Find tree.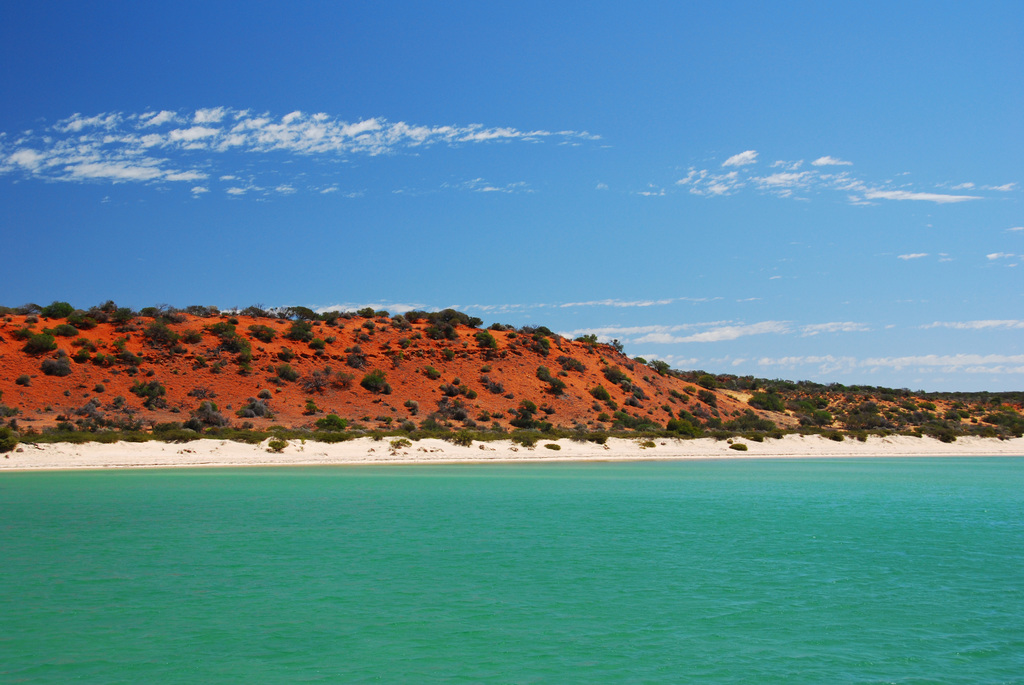
crop(395, 337, 411, 350).
